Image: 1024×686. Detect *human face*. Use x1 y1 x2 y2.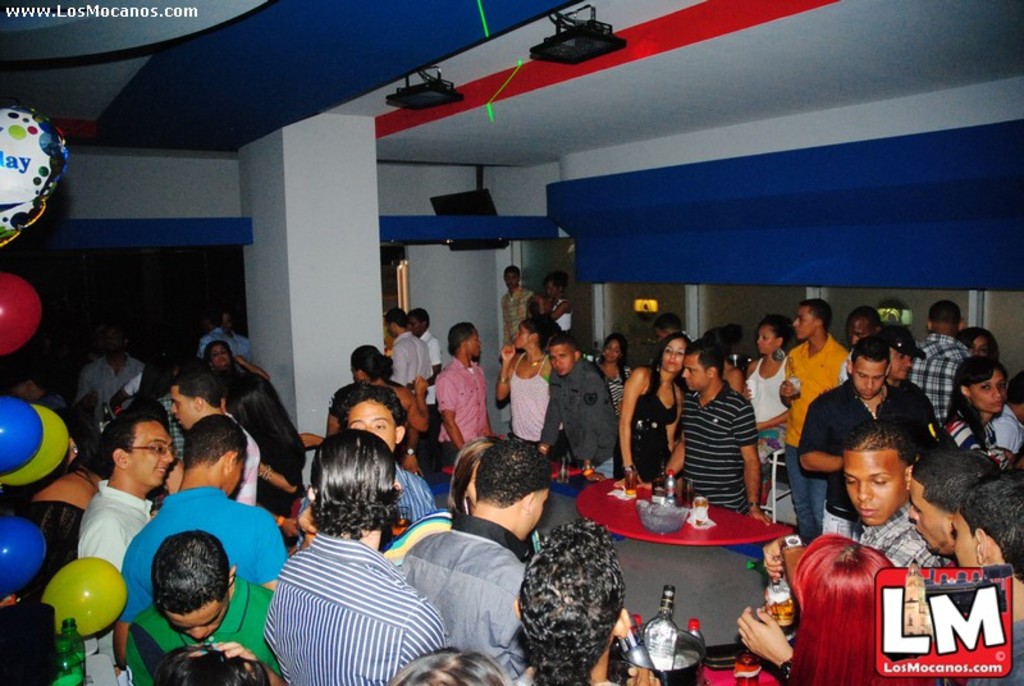
891 355 913 379.
